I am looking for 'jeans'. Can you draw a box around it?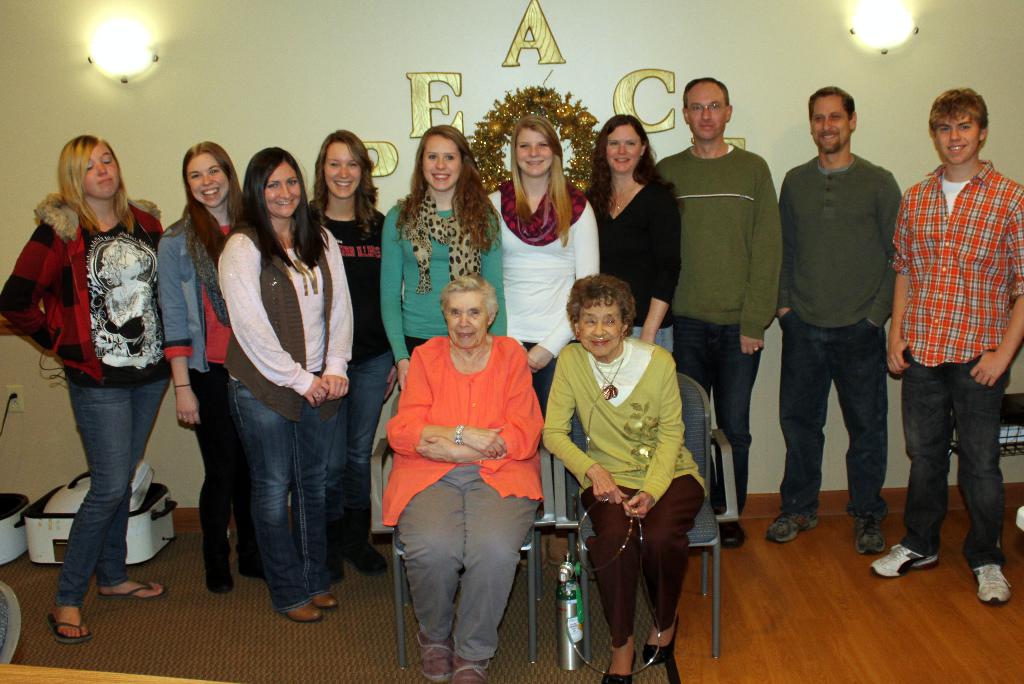
Sure, the bounding box is {"x1": 674, "y1": 323, "x2": 763, "y2": 512}.
